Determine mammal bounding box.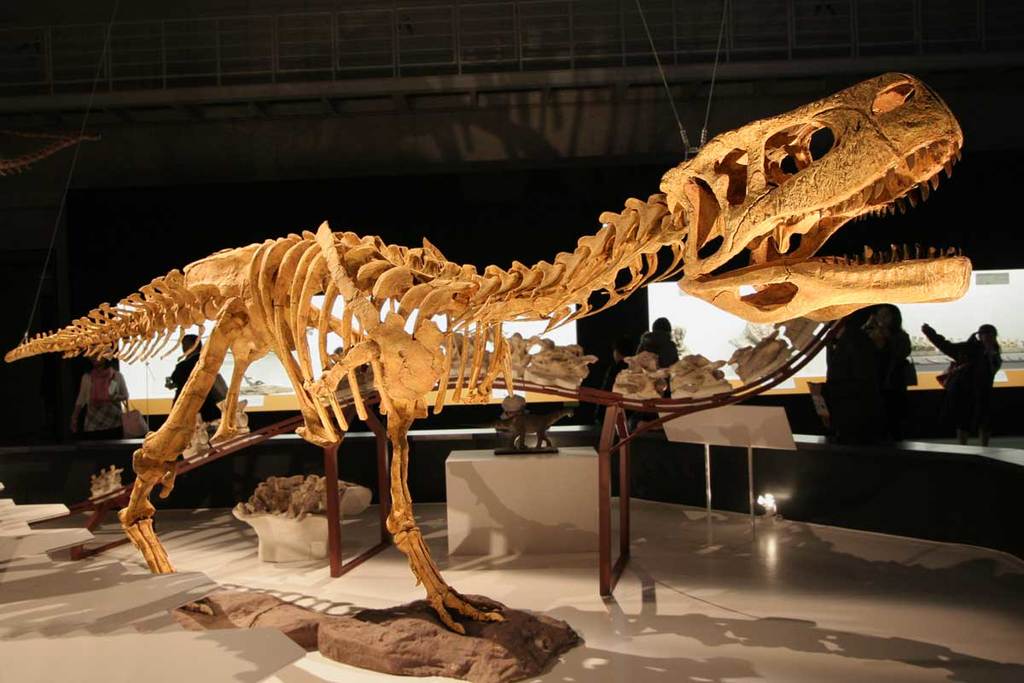
Determined: [157, 324, 222, 413].
